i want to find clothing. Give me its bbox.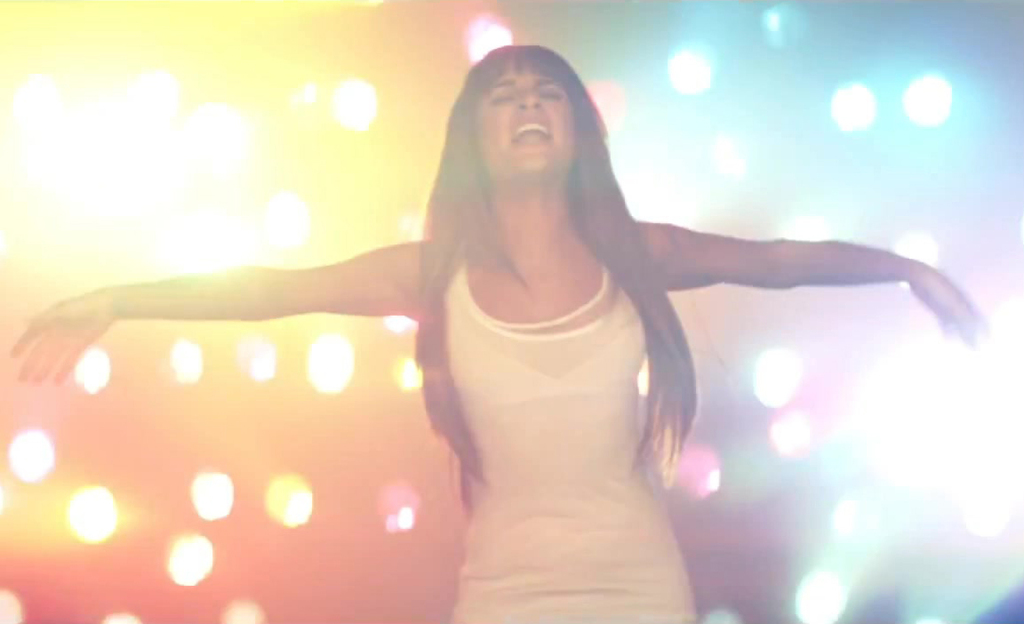
{"left": 455, "top": 261, "right": 690, "bottom": 621}.
